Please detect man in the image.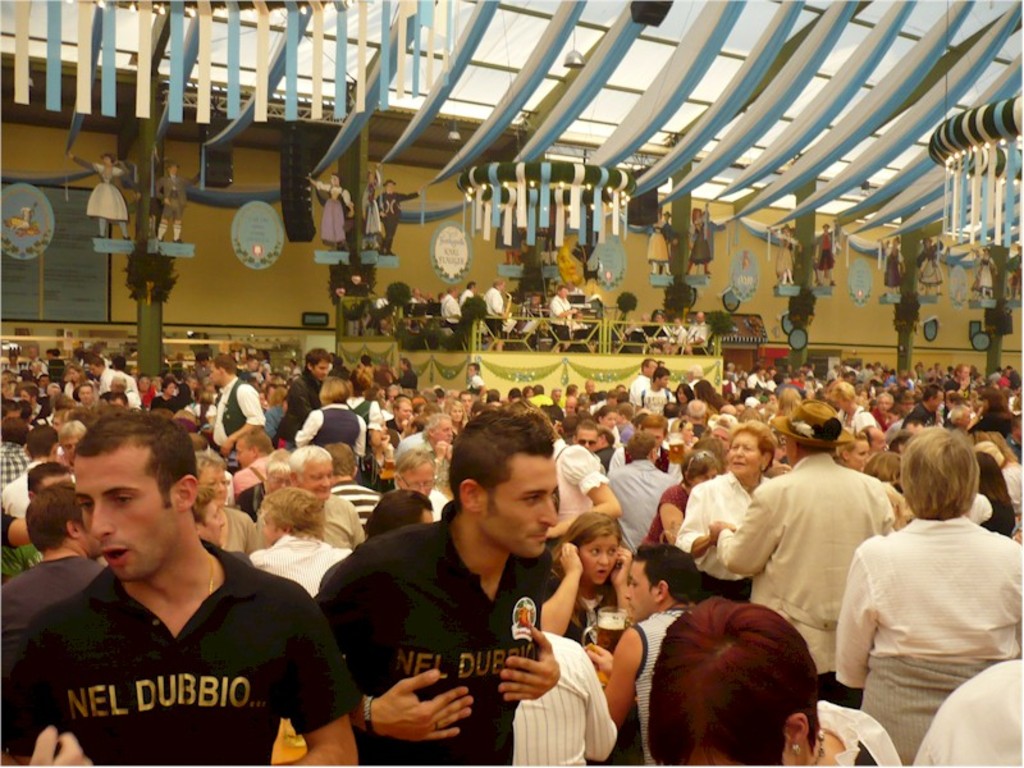
0:509:29:553.
